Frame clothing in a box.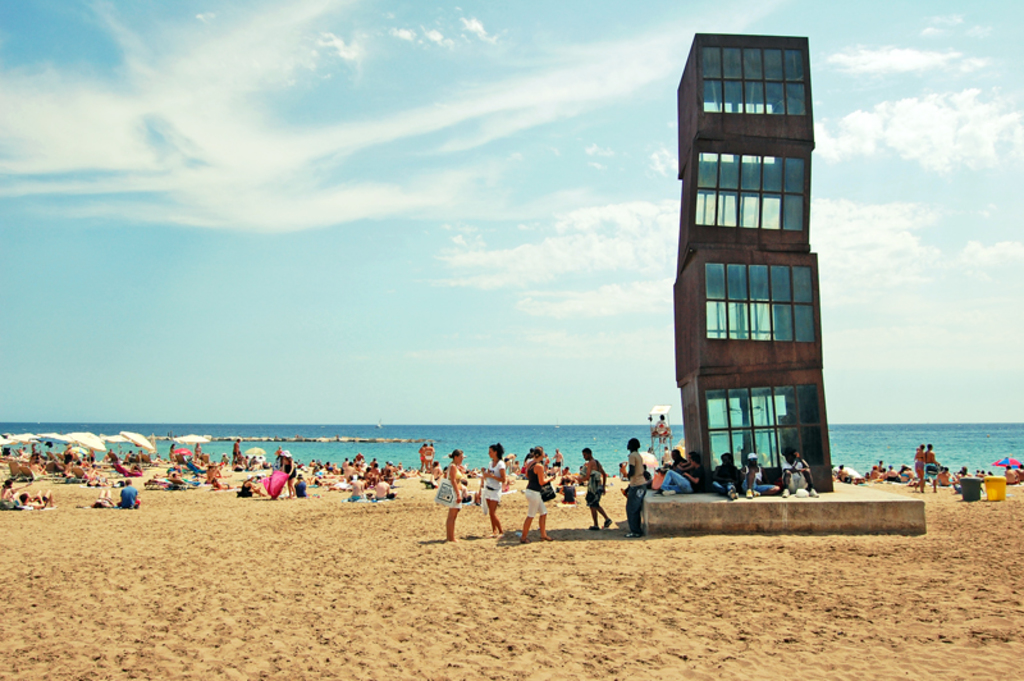
(292,484,305,498).
